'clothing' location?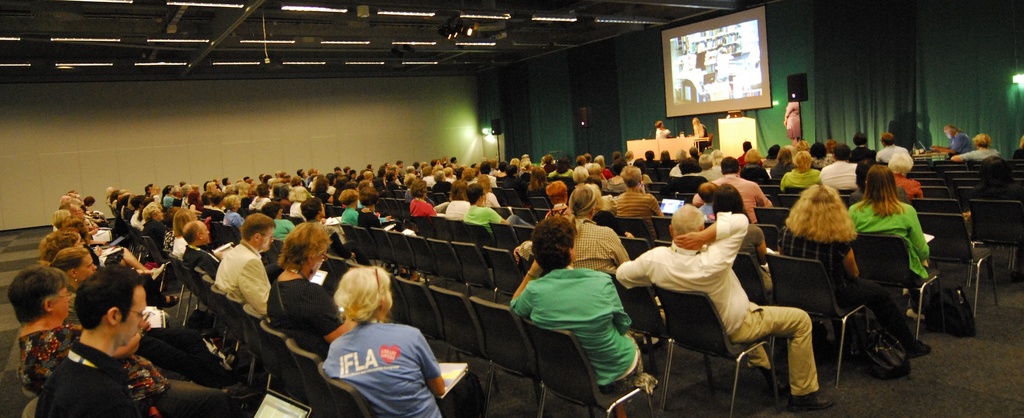
[612, 216, 821, 407]
